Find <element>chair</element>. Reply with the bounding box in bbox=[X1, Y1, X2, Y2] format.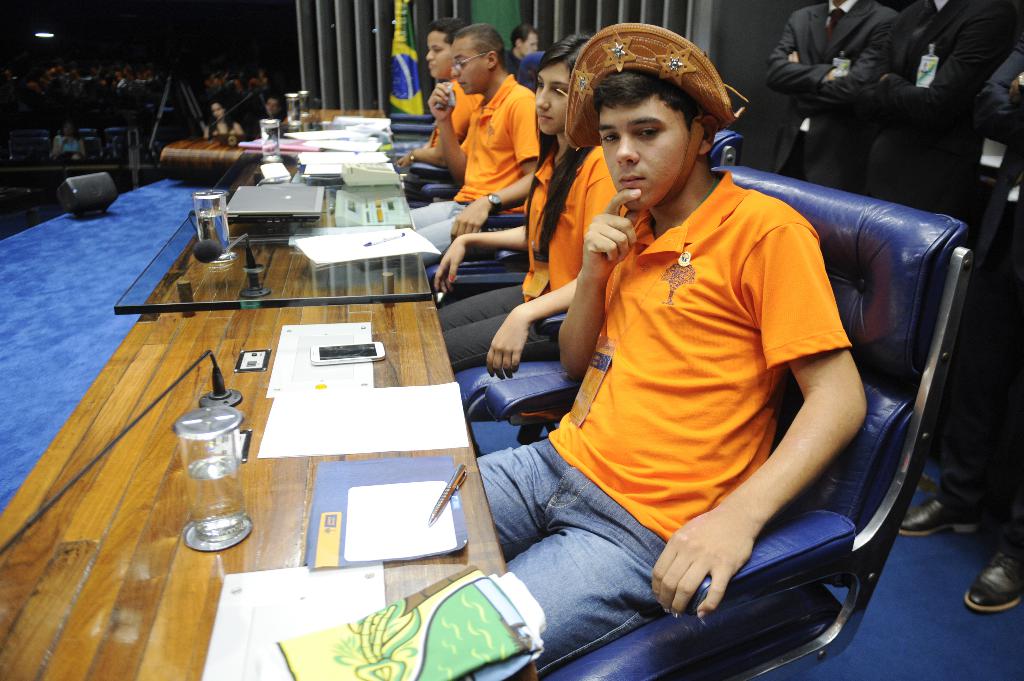
bbox=[388, 109, 436, 156].
